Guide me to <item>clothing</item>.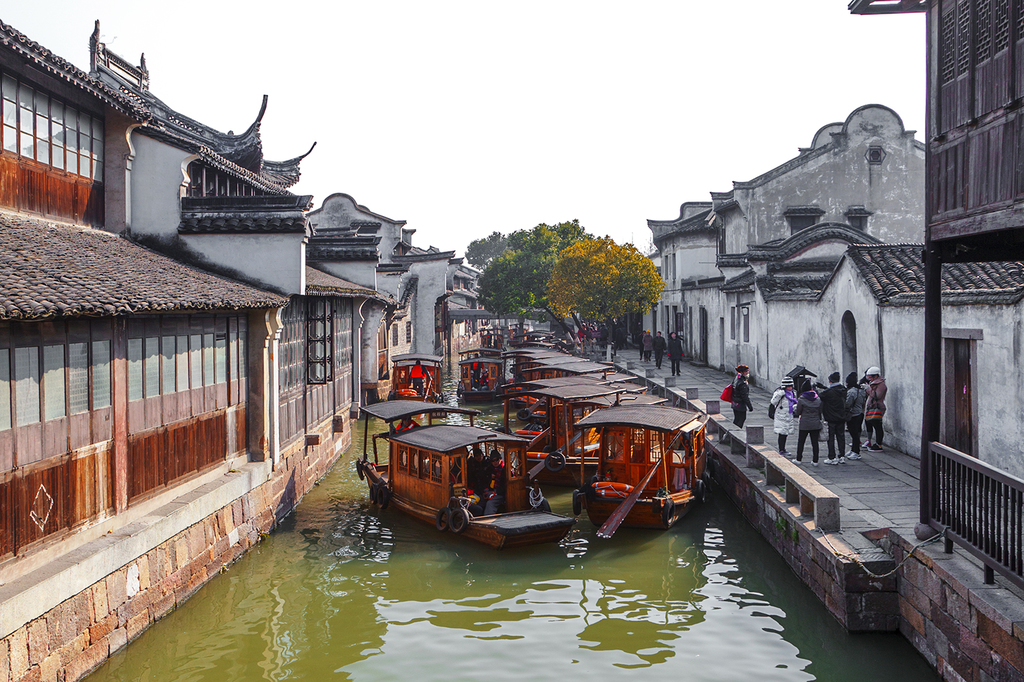
Guidance: pyautogui.locateOnScreen(791, 392, 821, 466).
